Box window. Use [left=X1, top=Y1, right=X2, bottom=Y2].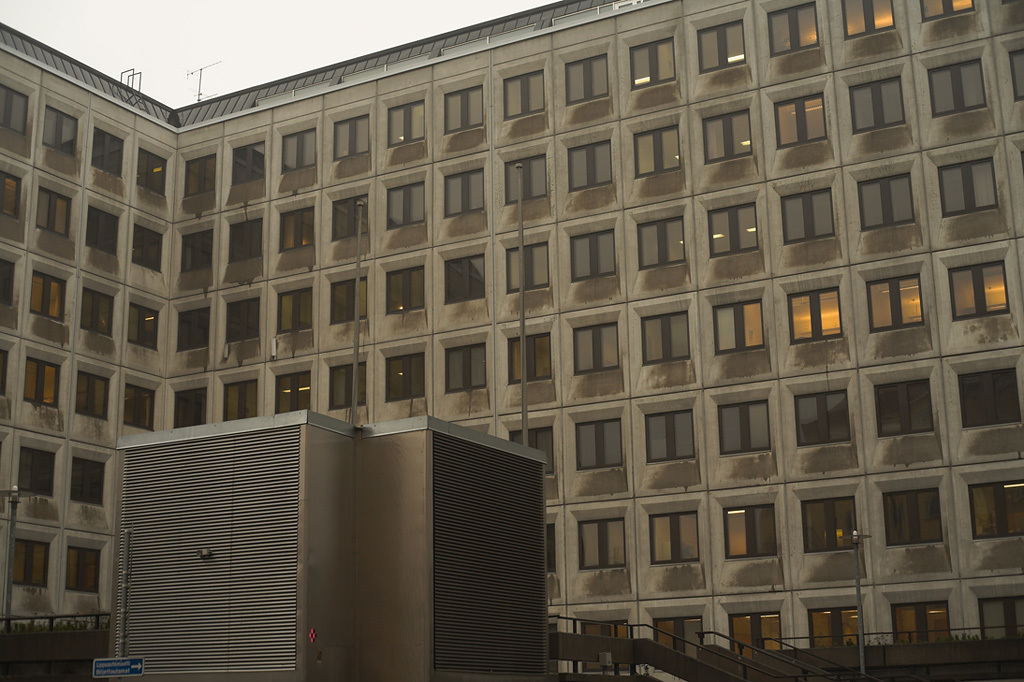
[left=928, top=58, right=985, bottom=120].
